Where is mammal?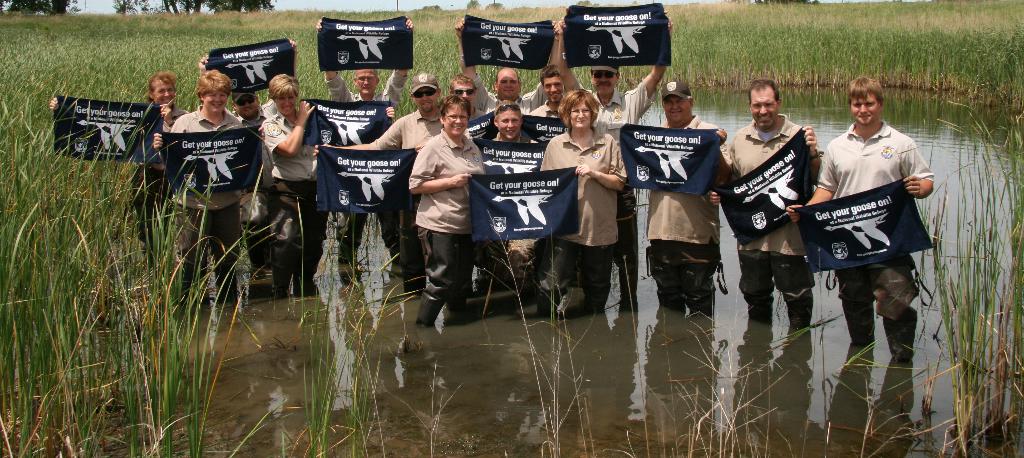
bbox=(259, 68, 396, 297).
